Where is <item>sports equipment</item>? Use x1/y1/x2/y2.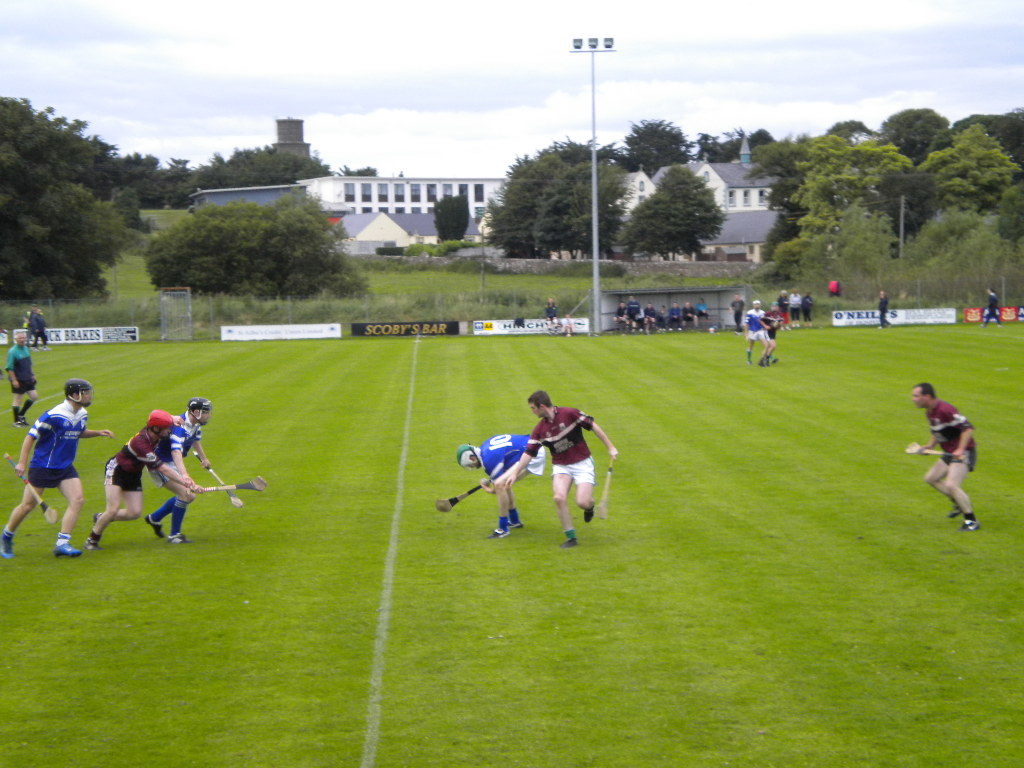
583/502/596/528.
